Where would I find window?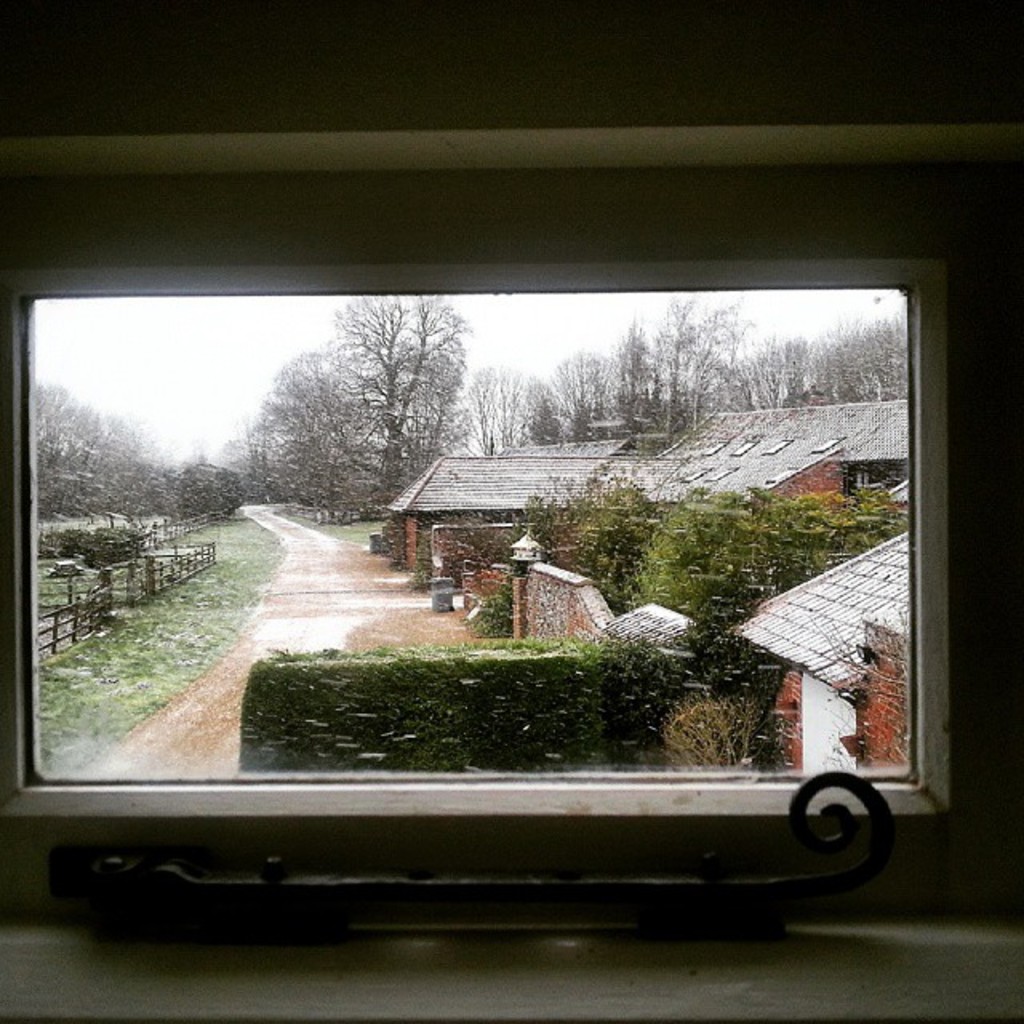
At (19, 304, 910, 774).
